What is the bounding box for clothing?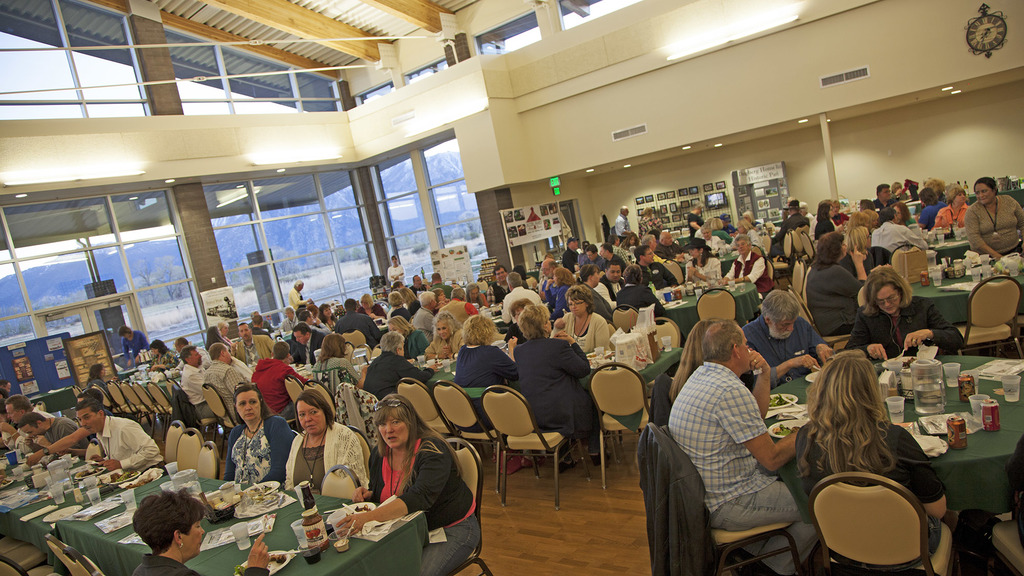
(829,208,850,225).
